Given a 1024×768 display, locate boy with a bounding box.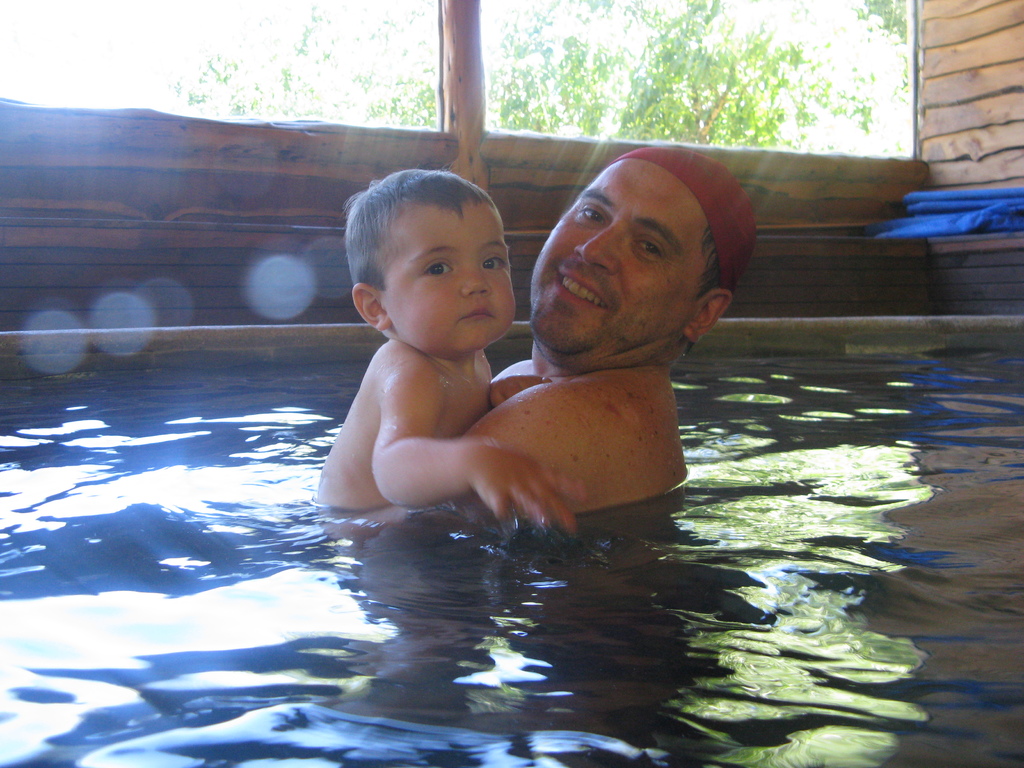
Located: locate(314, 164, 584, 544).
